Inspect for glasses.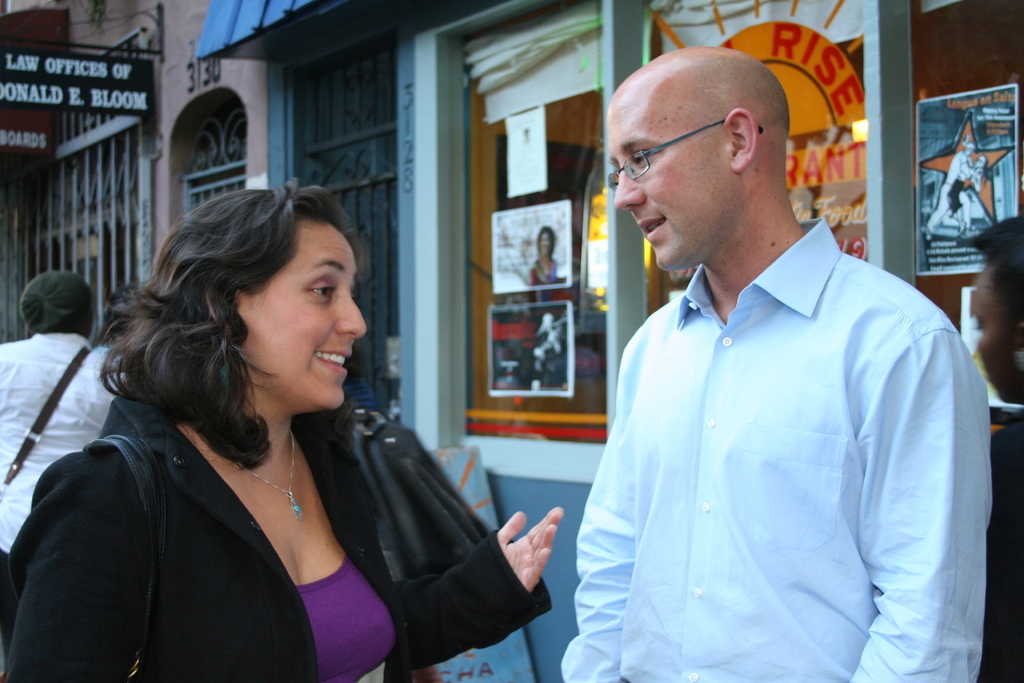
Inspection: detection(606, 124, 730, 177).
